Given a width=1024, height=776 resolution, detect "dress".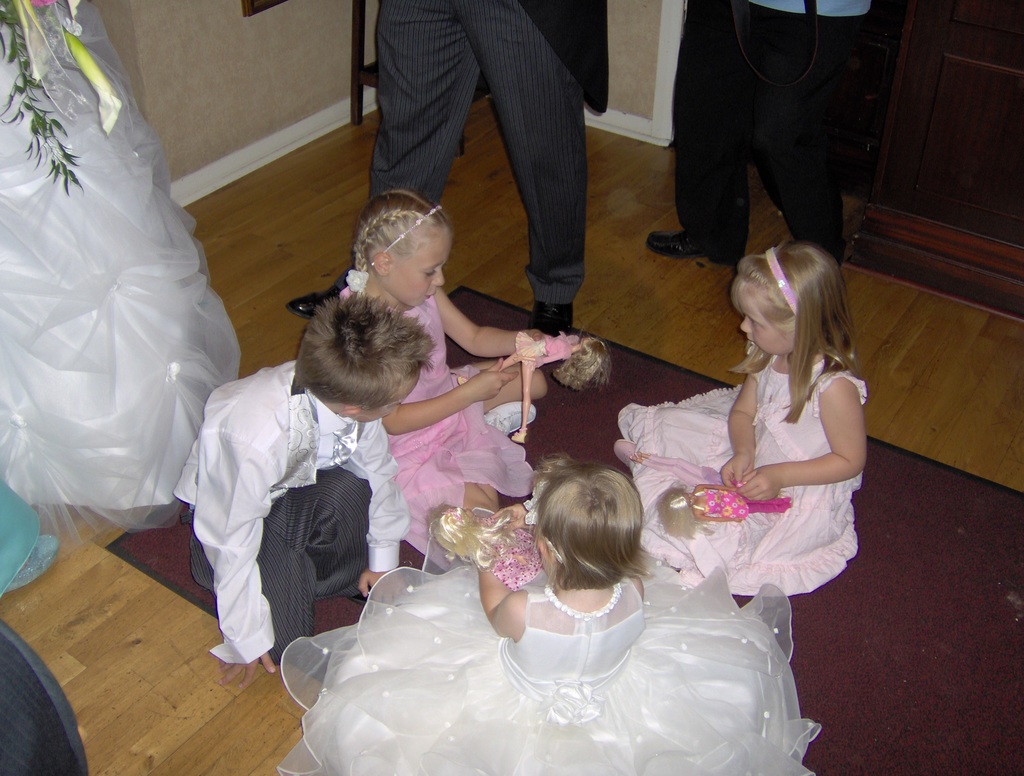
select_region(704, 491, 747, 522).
